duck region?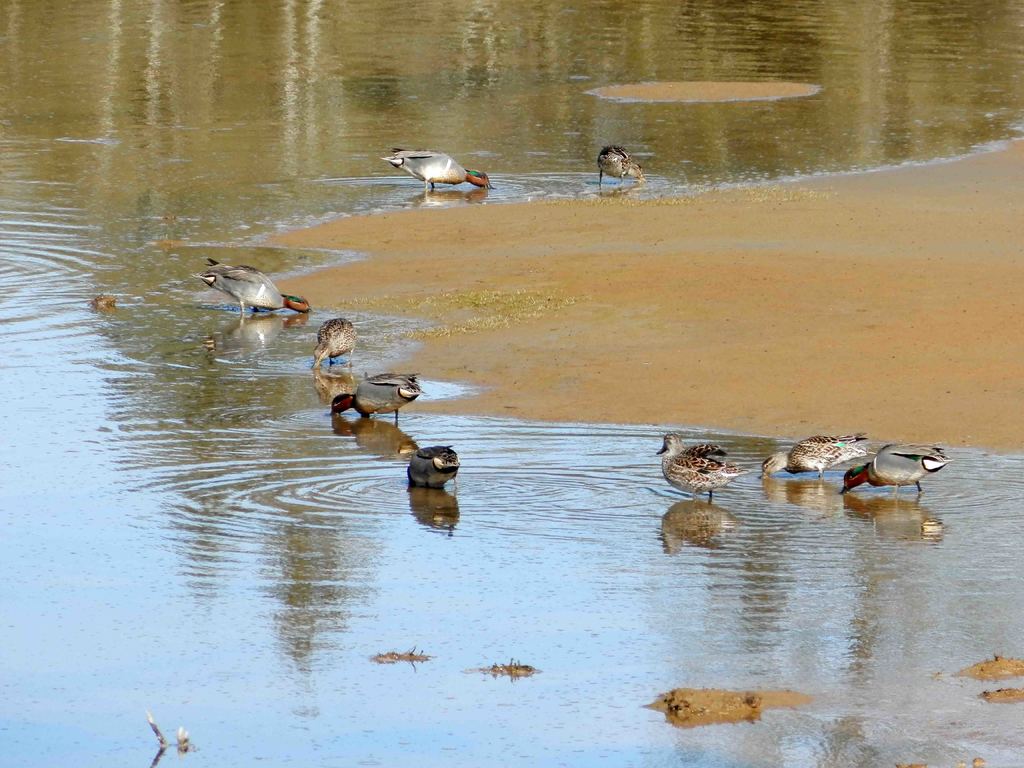
bbox=[394, 448, 461, 485]
